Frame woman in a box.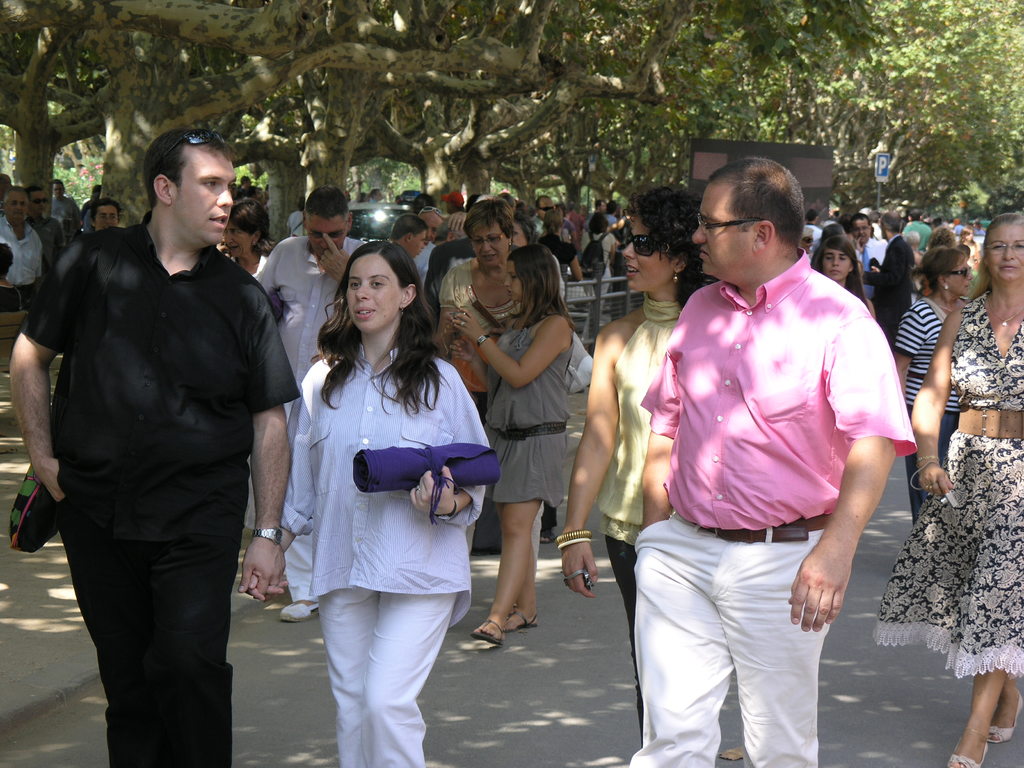
bbox=(431, 196, 520, 415).
